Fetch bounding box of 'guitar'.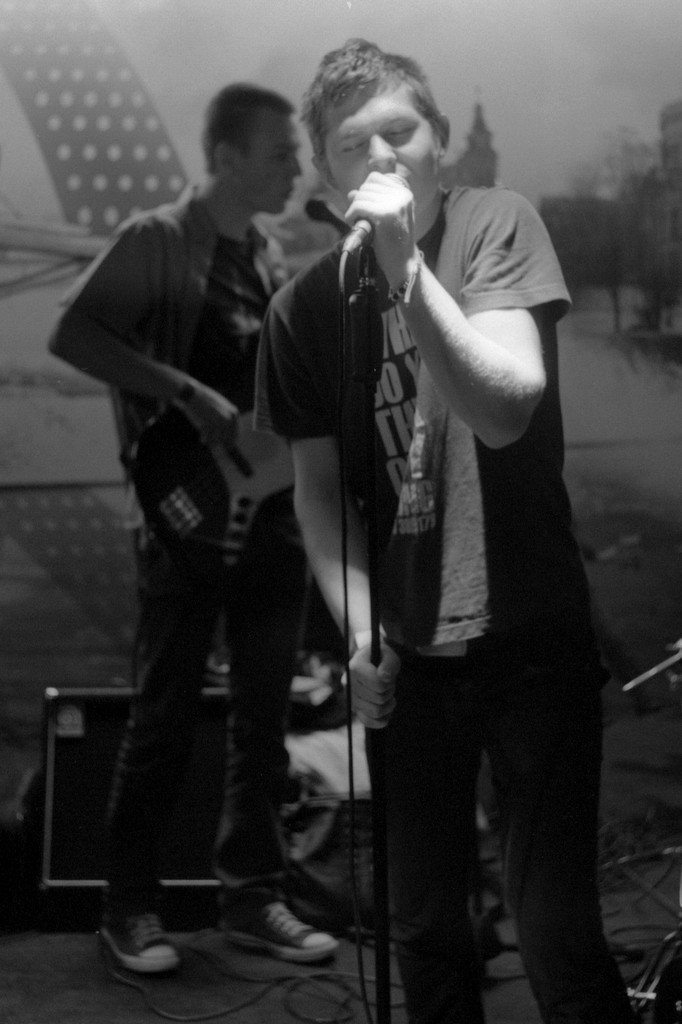
Bbox: <bbox>130, 353, 289, 605</bbox>.
